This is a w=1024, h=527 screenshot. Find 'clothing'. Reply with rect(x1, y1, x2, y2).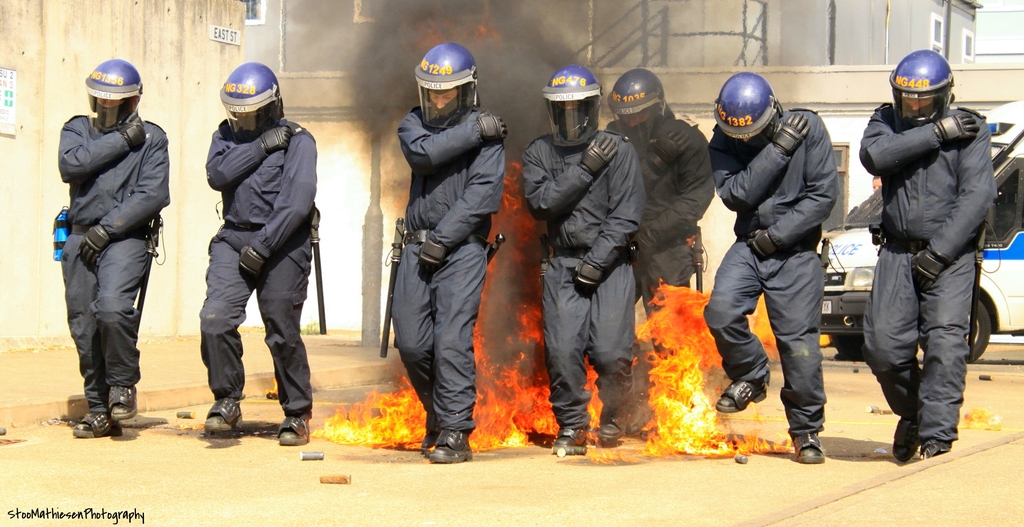
rect(390, 103, 522, 430).
